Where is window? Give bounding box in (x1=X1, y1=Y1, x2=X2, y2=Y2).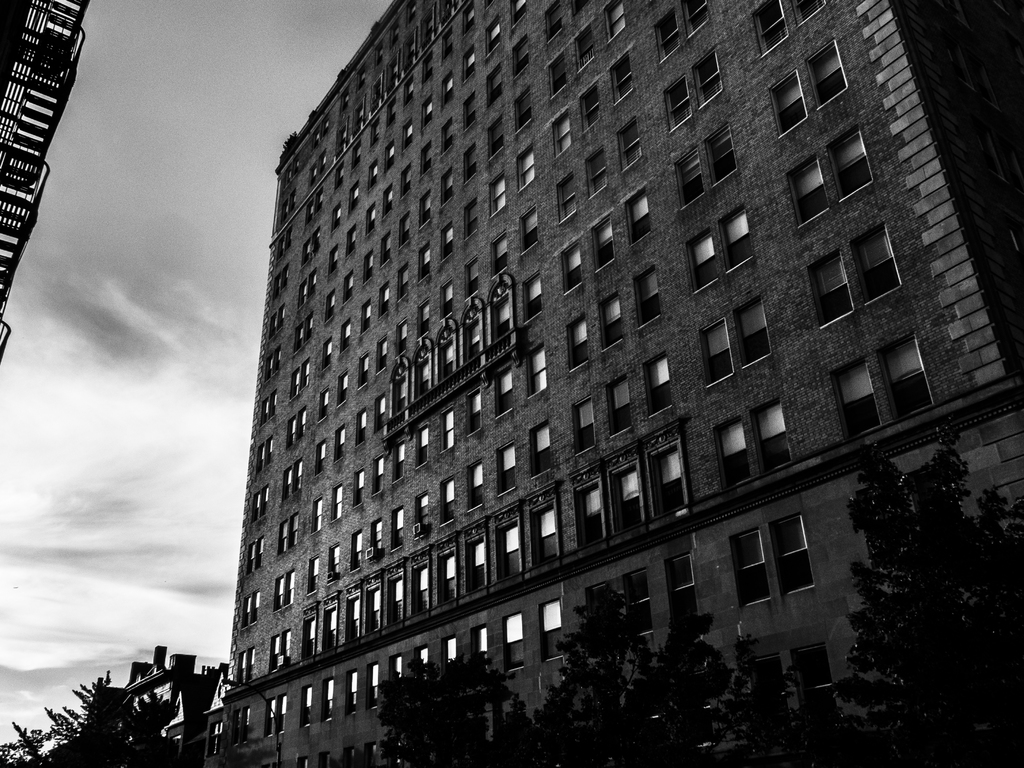
(x1=237, y1=643, x2=255, y2=687).
